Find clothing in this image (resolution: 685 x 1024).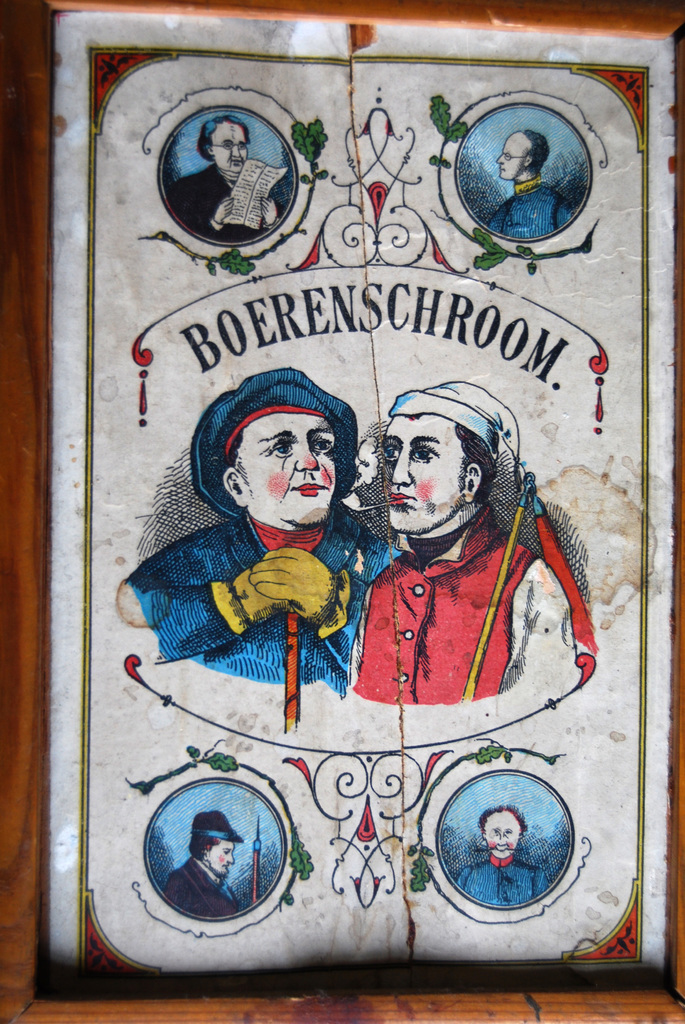
x1=349 y1=381 x2=579 y2=705.
